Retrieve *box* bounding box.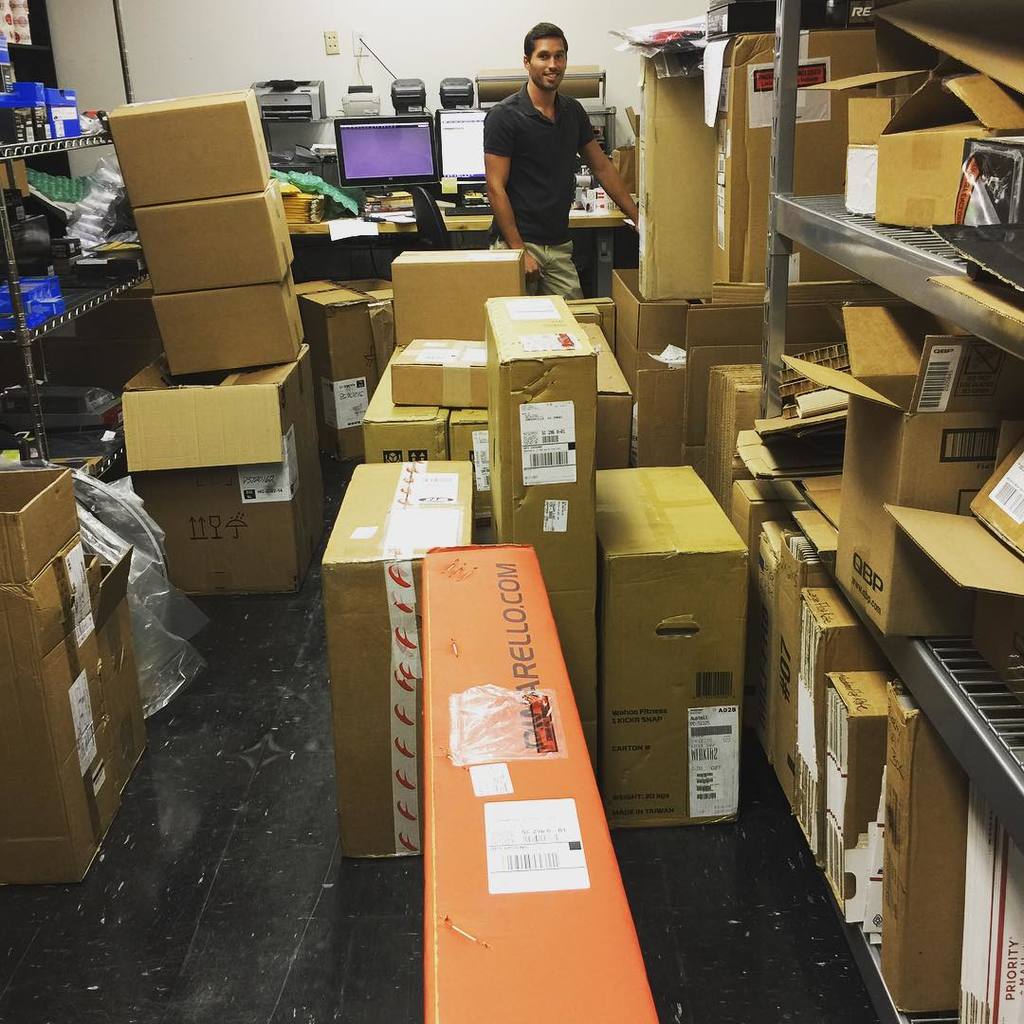
Bounding box: pyautogui.locateOnScreen(294, 270, 405, 466).
